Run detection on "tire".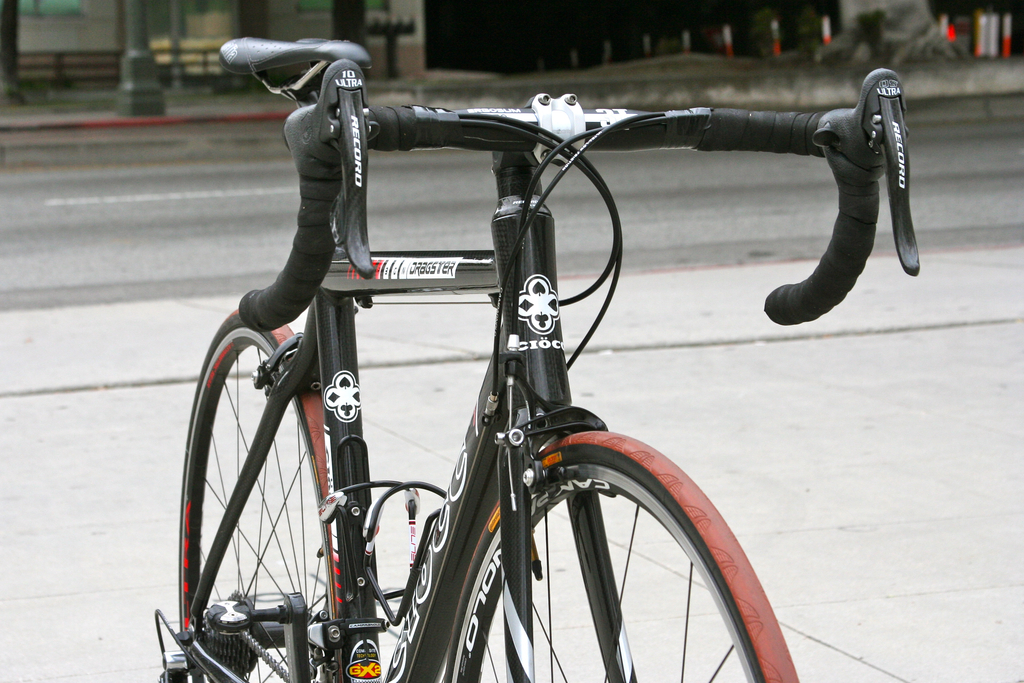
Result: (174,308,349,682).
